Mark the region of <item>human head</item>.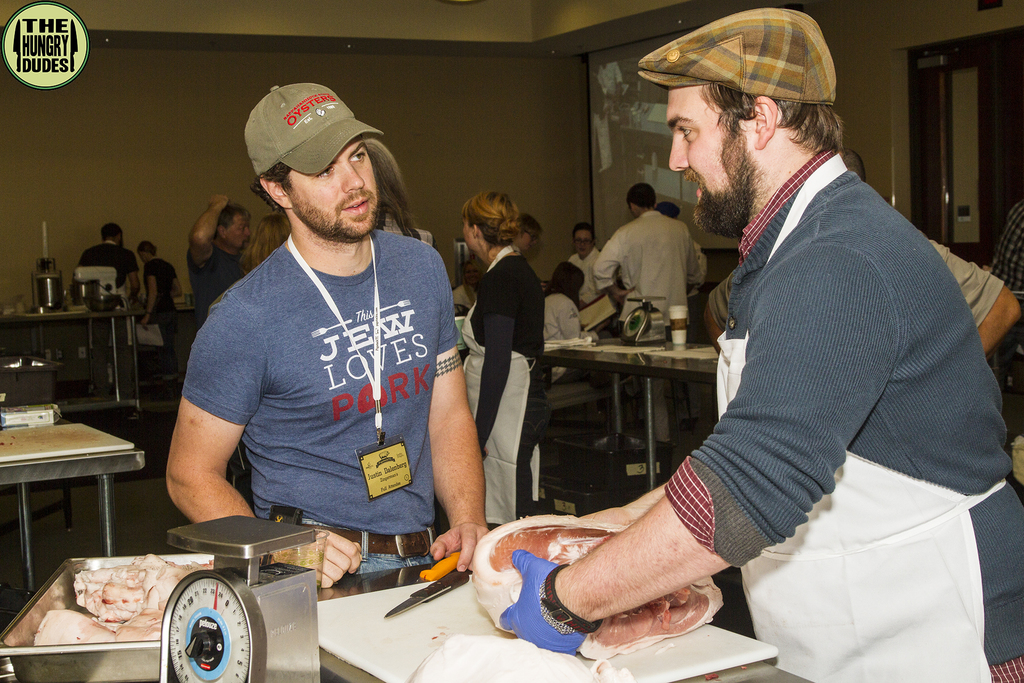
Region: left=138, top=238, right=161, bottom=263.
